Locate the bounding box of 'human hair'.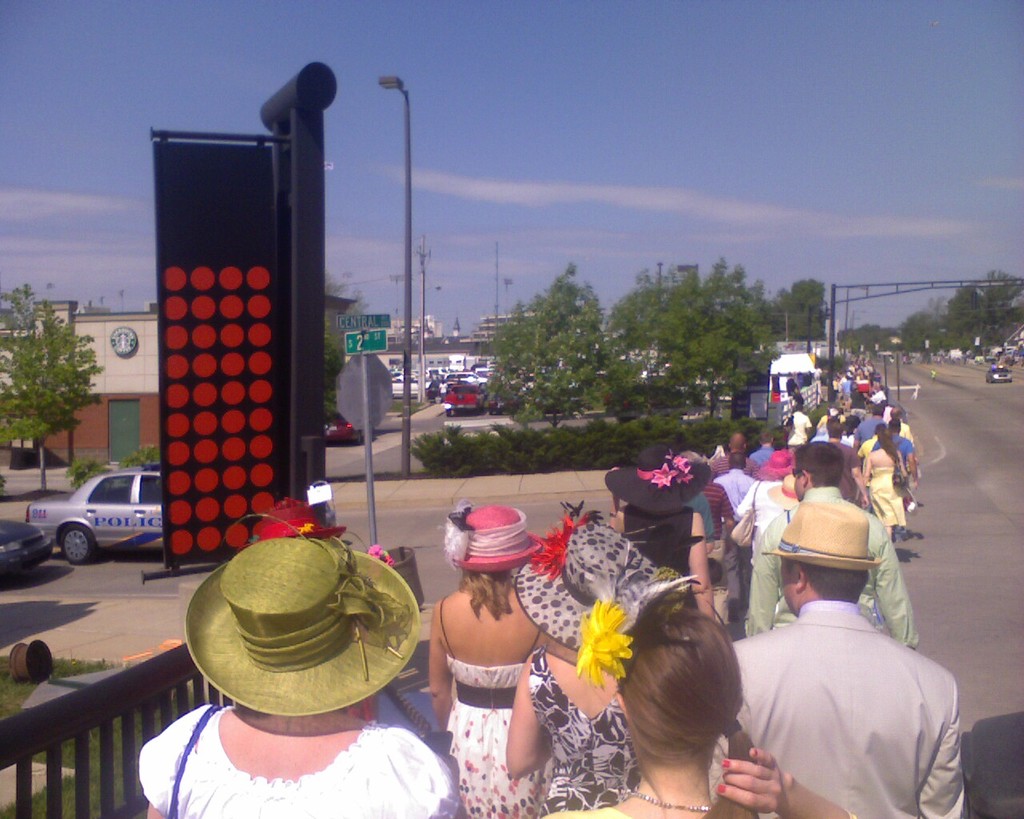
Bounding box: {"left": 679, "top": 452, "right": 706, "bottom": 465}.
